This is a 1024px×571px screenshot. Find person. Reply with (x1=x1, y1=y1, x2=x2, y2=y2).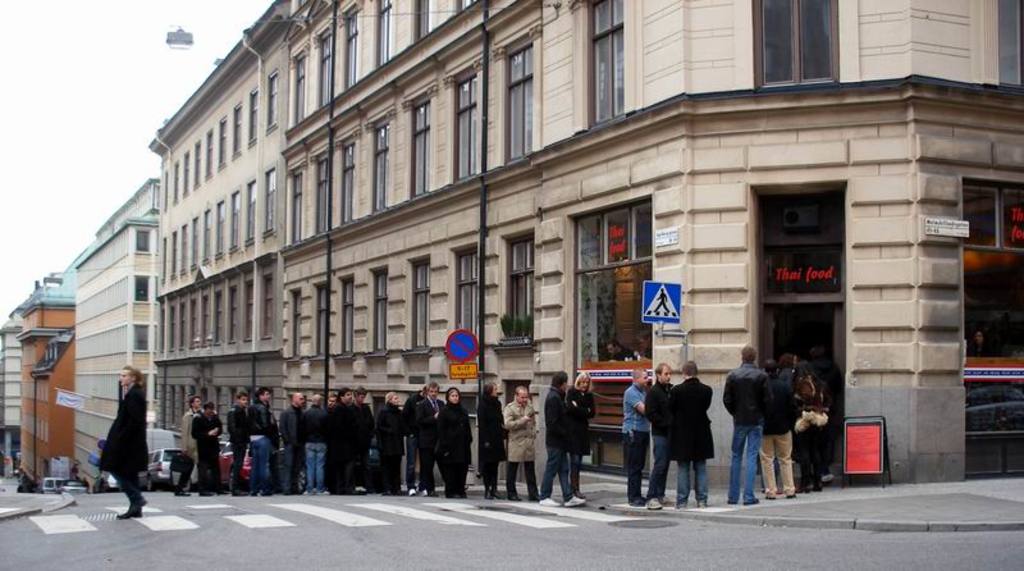
(x1=434, y1=384, x2=474, y2=501).
